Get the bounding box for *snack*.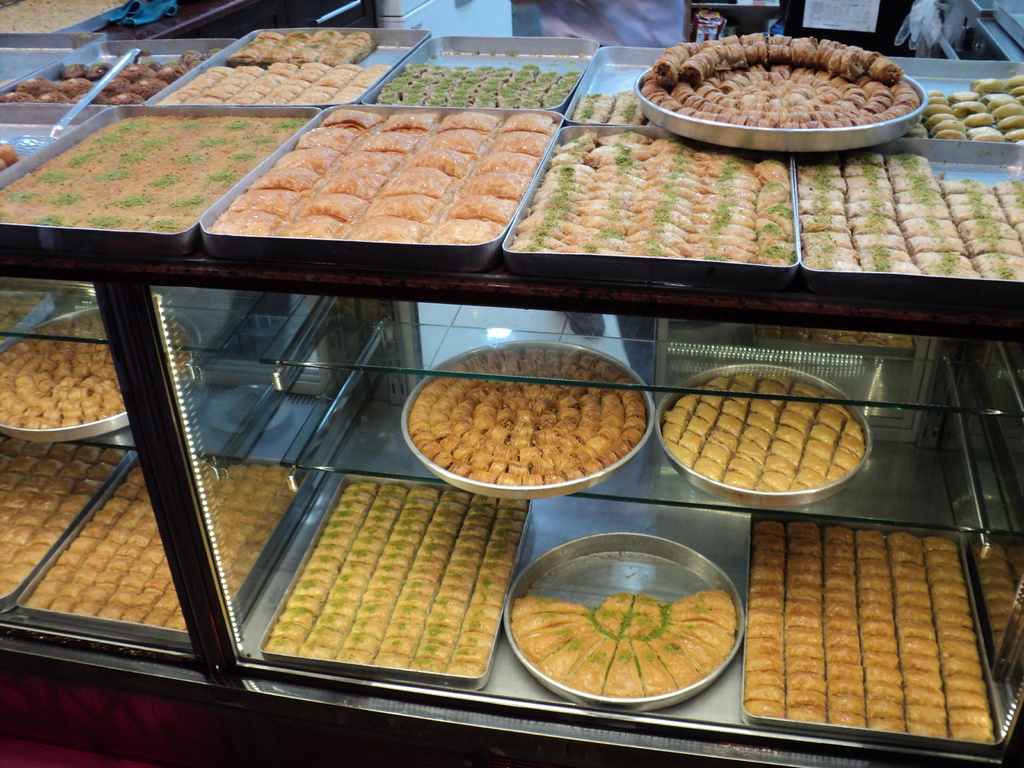
crop(516, 587, 731, 705).
